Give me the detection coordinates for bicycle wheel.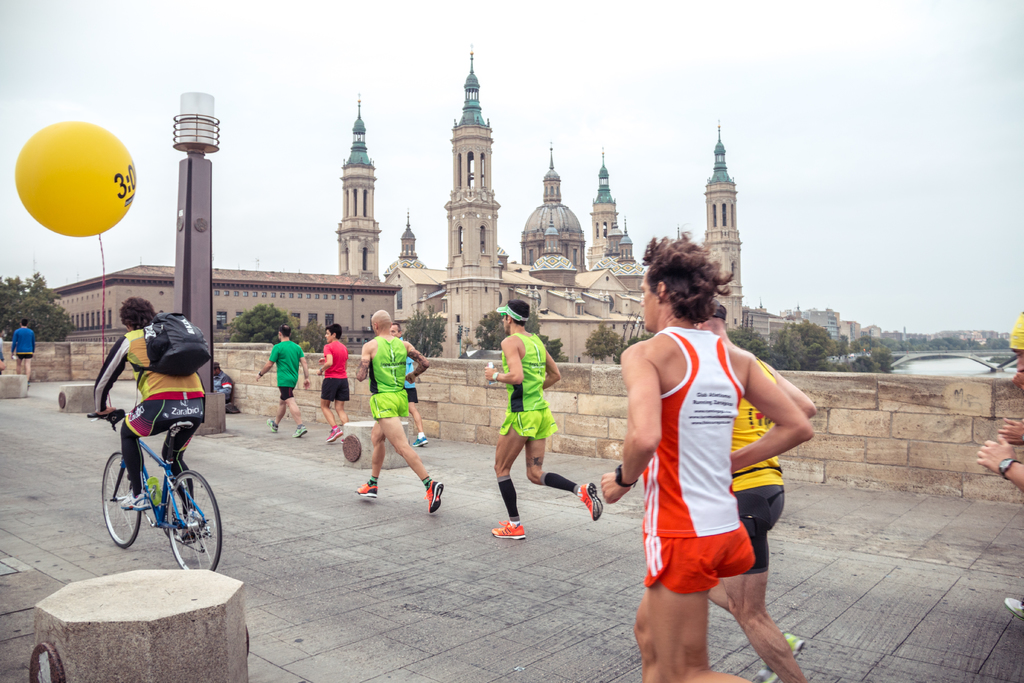
<bbox>100, 449, 154, 547</bbox>.
